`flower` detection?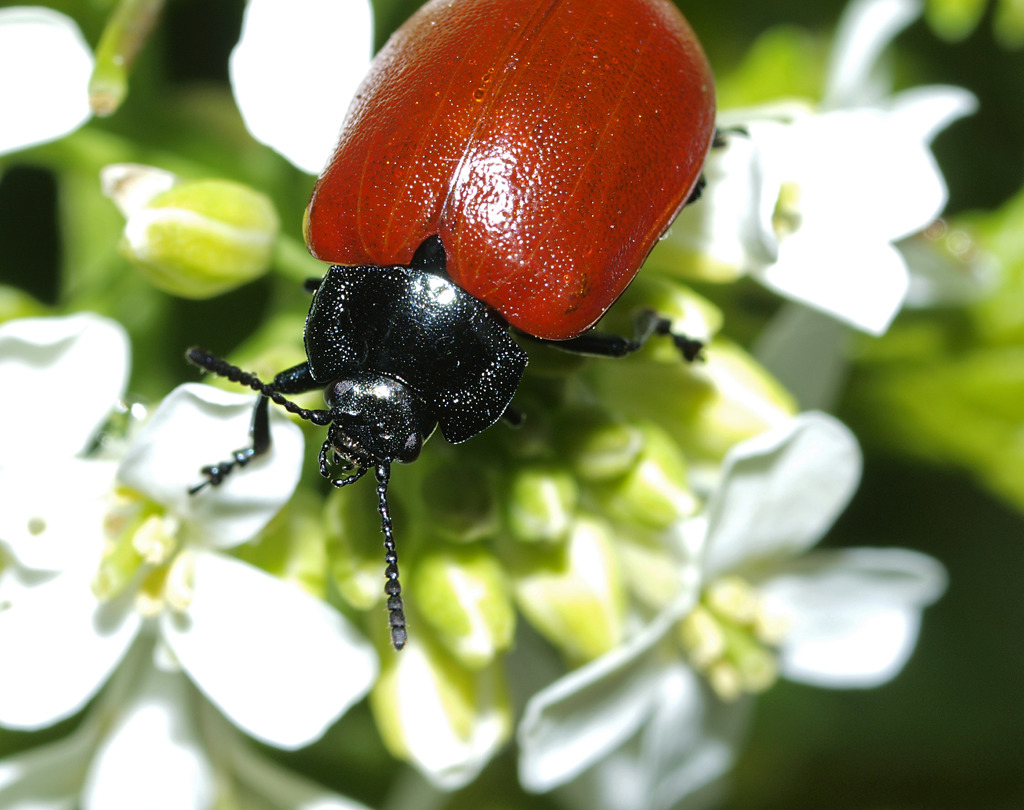
<region>0, 623, 375, 809</region>
